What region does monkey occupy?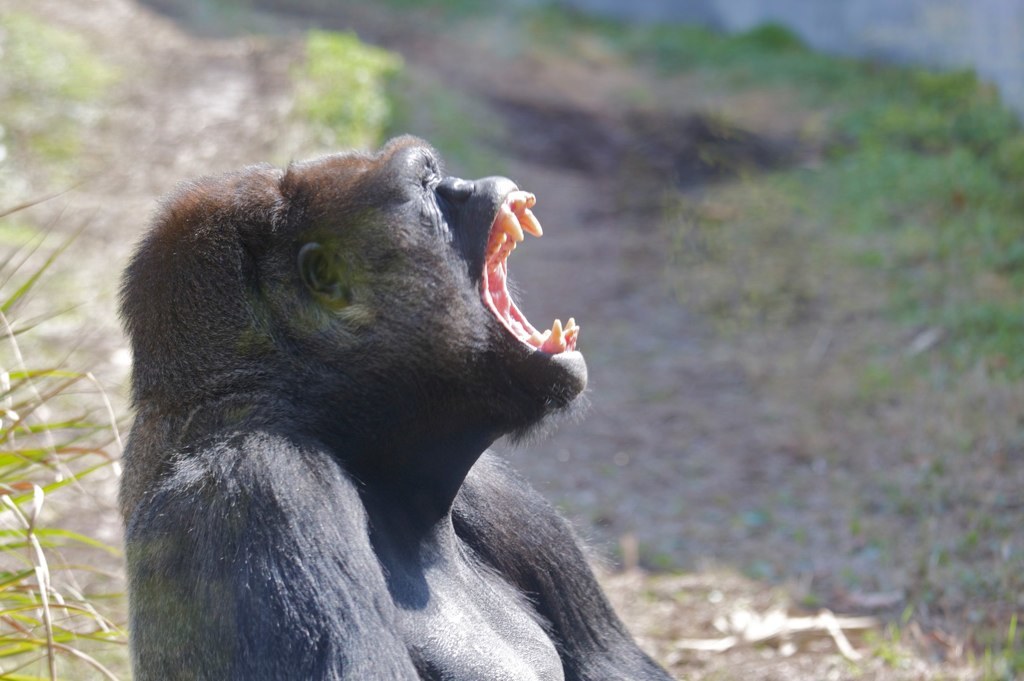
BBox(119, 135, 670, 680).
